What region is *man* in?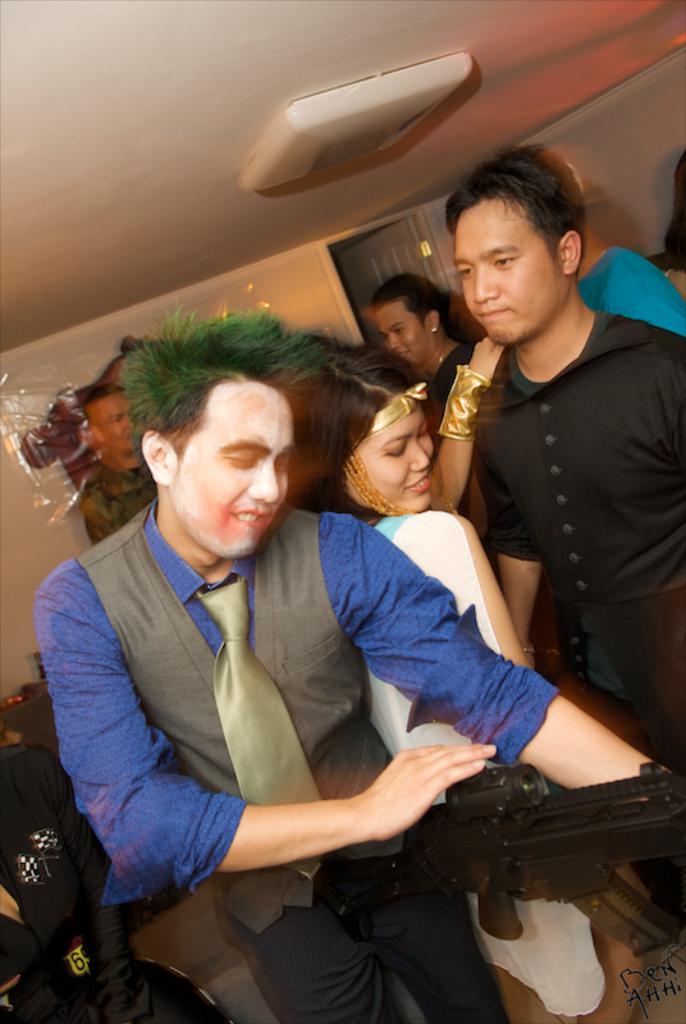
box(568, 178, 685, 334).
